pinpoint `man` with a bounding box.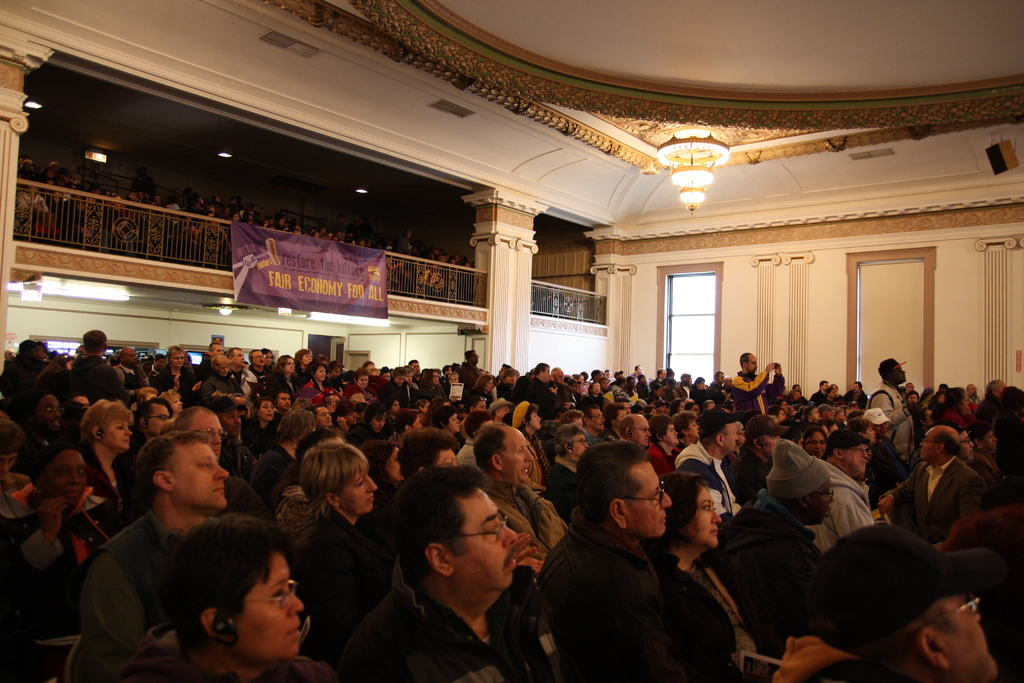
{"left": 274, "top": 392, "right": 295, "bottom": 411}.
